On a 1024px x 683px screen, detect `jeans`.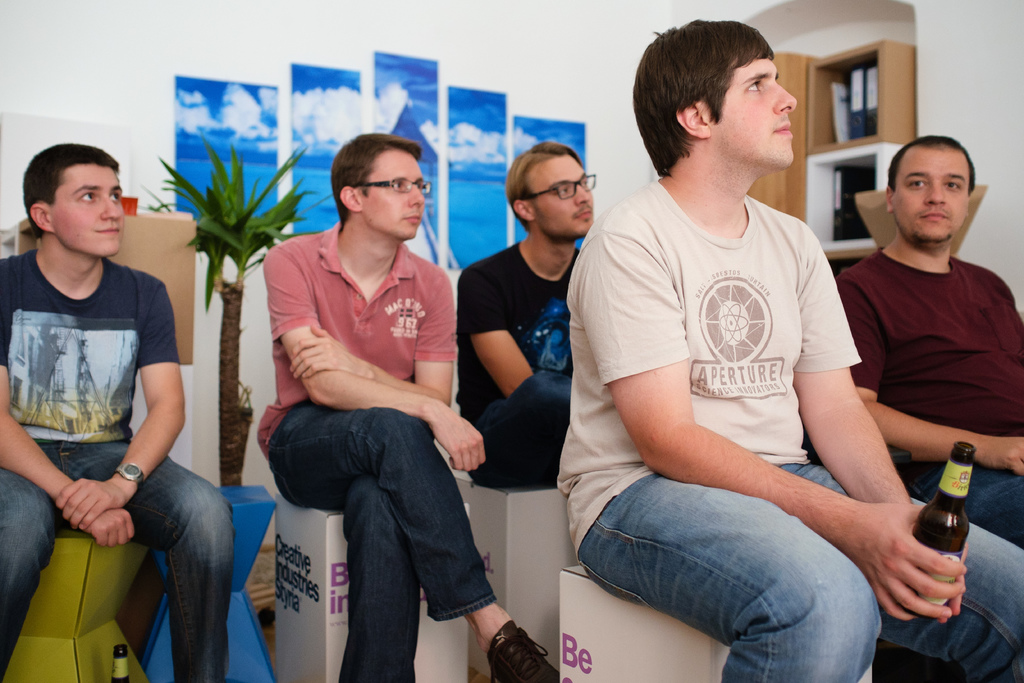
{"x1": 466, "y1": 370, "x2": 570, "y2": 476}.
